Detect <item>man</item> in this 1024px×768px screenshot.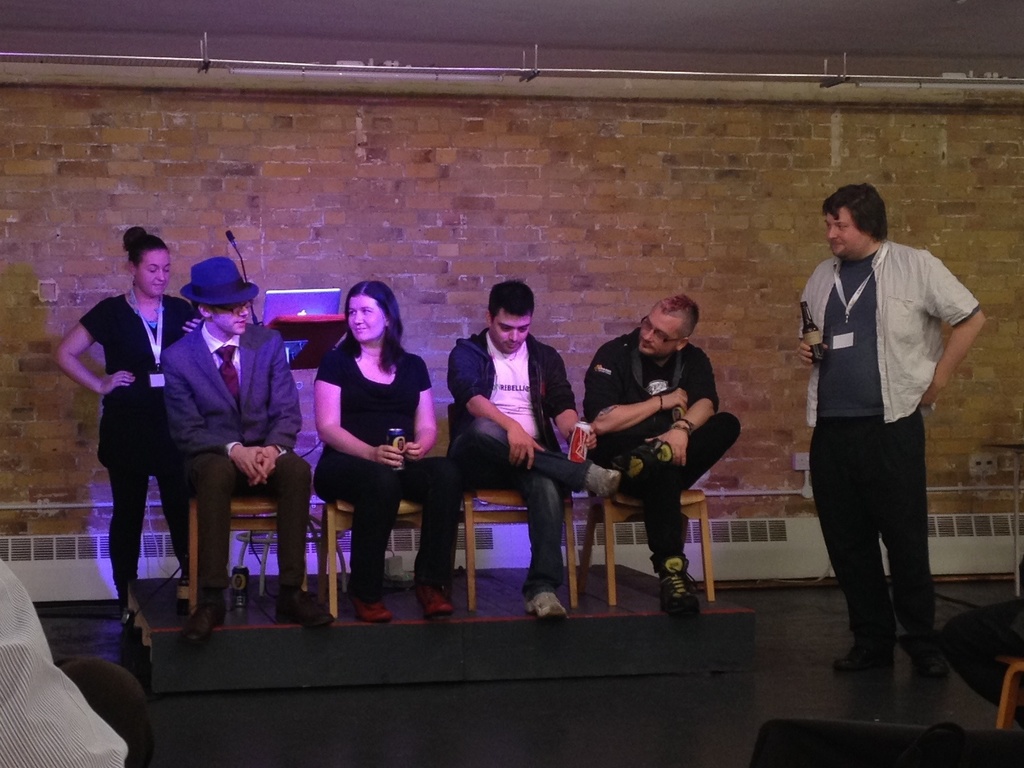
Detection: 796,184,987,678.
